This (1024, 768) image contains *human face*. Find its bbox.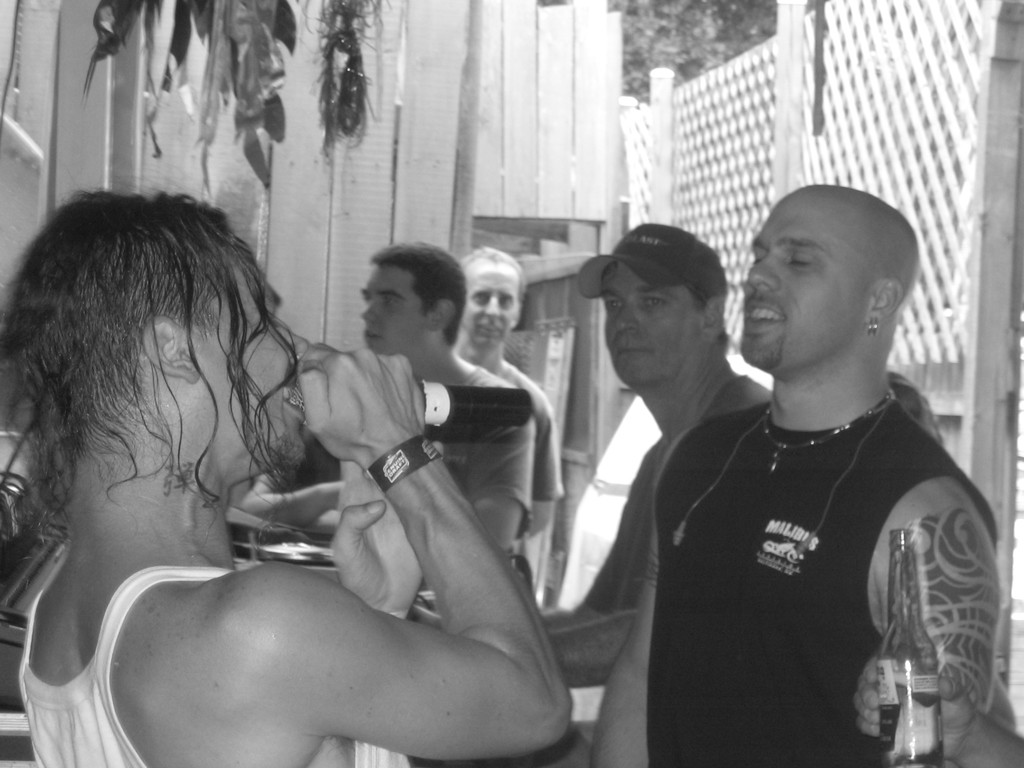
[602,262,705,386].
